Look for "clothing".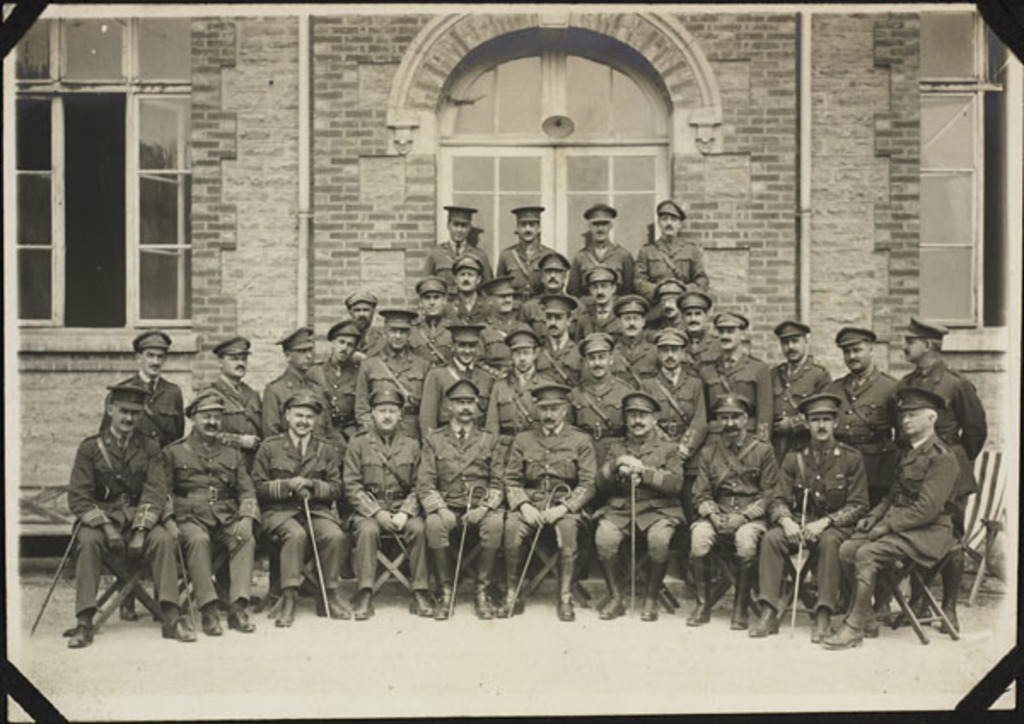
Found: bbox=(836, 382, 983, 637).
